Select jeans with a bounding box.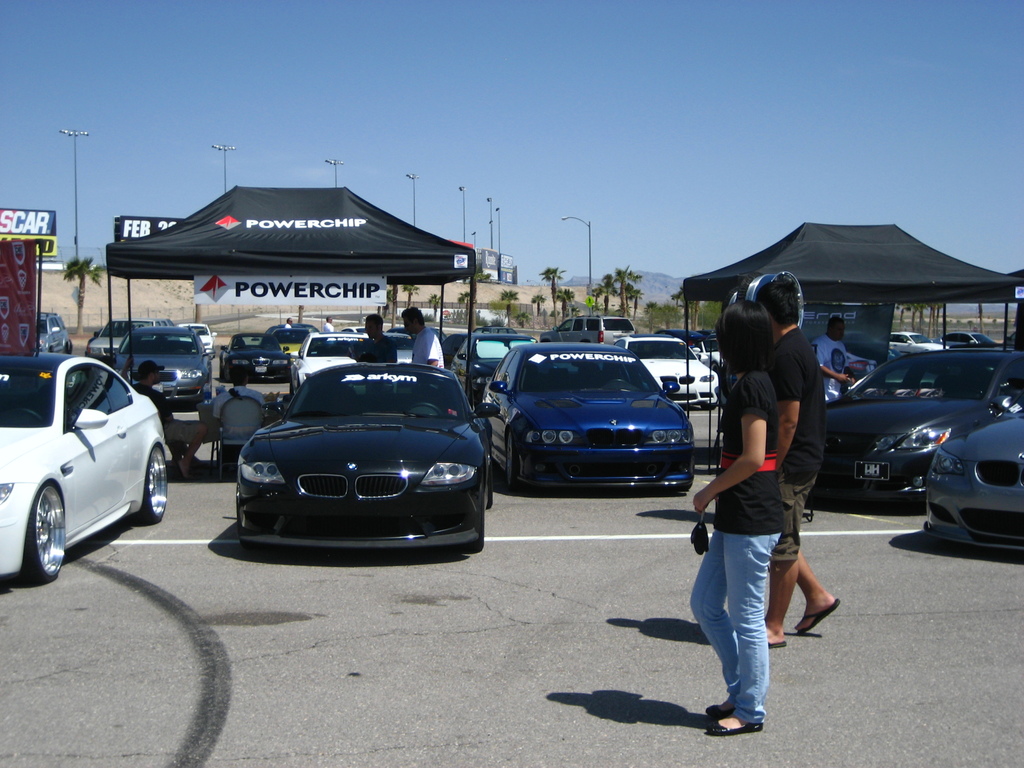
bbox=(694, 521, 799, 744).
